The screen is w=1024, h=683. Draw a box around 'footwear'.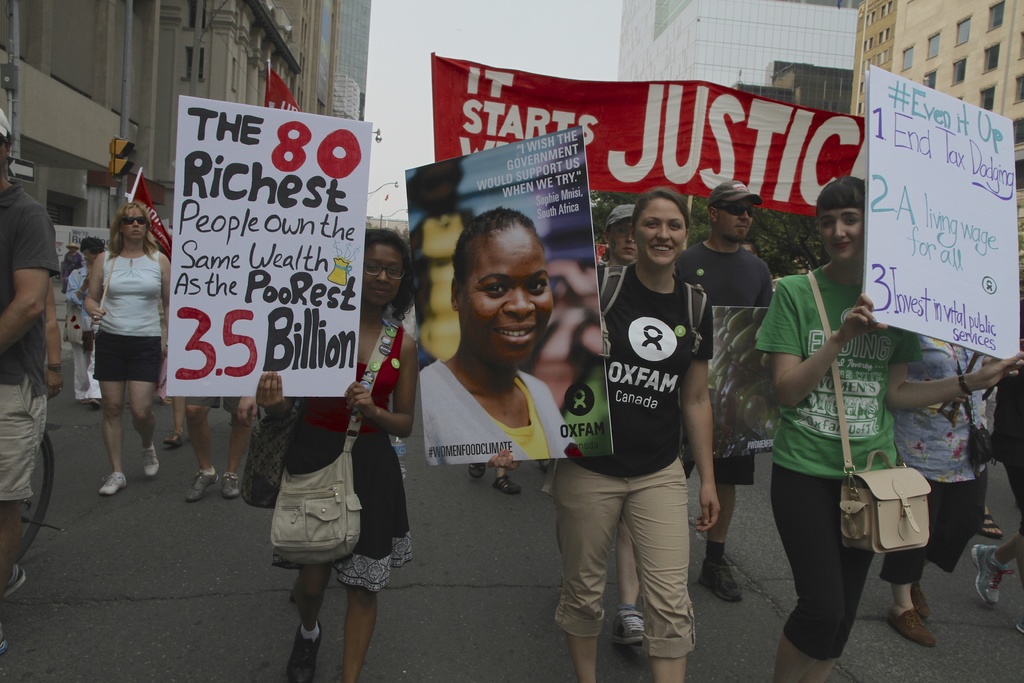
x1=970, y1=544, x2=1018, y2=607.
